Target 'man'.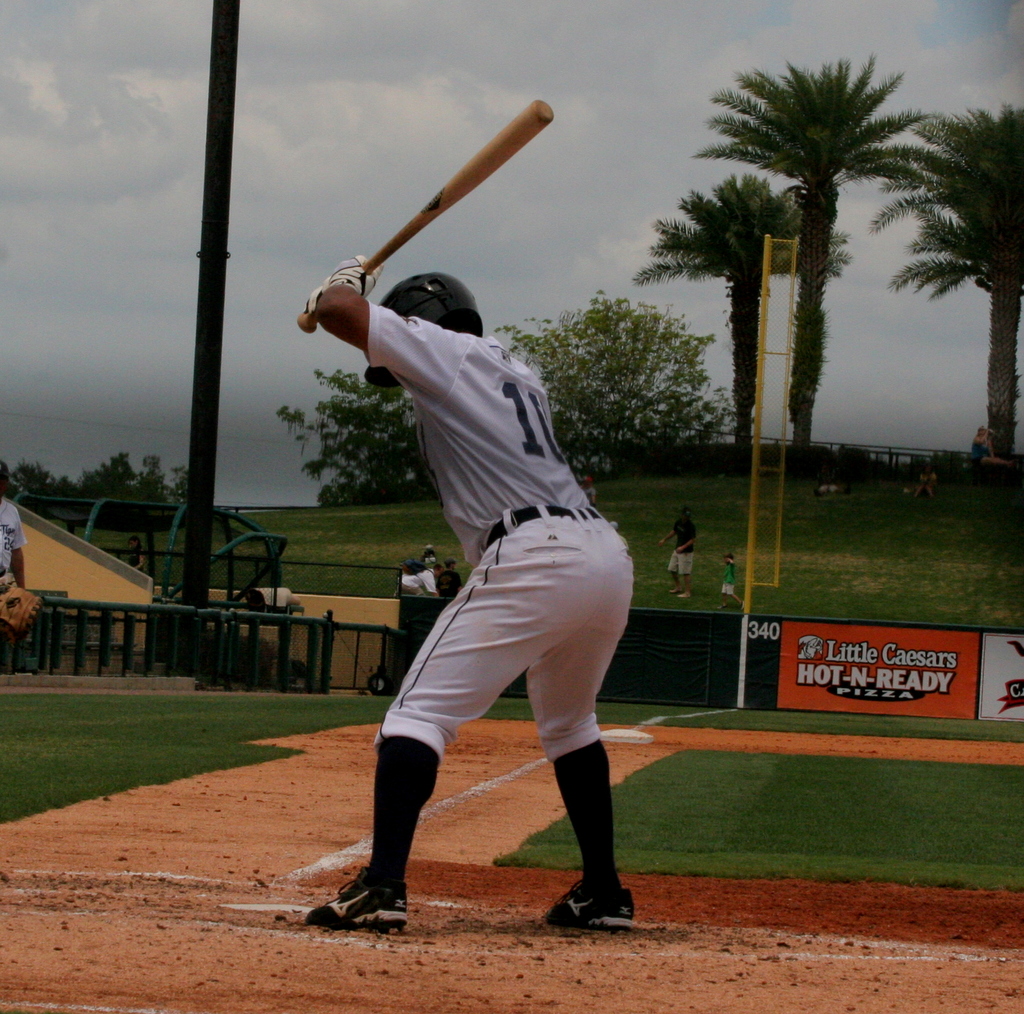
Target region: select_region(581, 477, 596, 506).
